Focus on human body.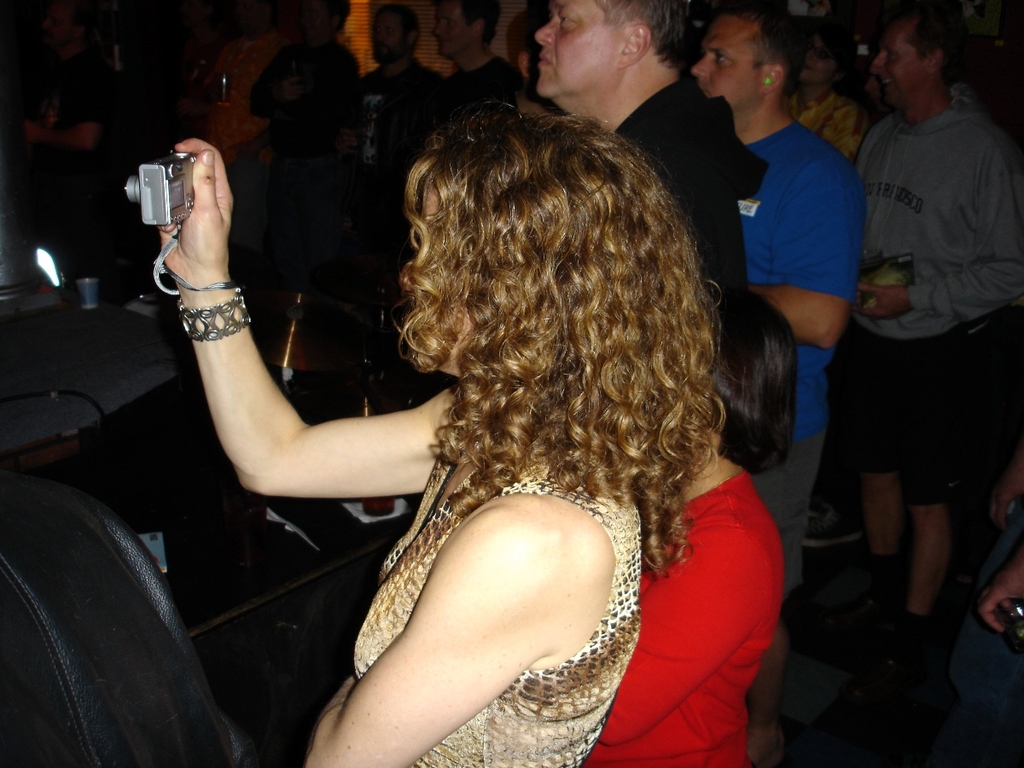
Focused at 318, 0, 426, 342.
